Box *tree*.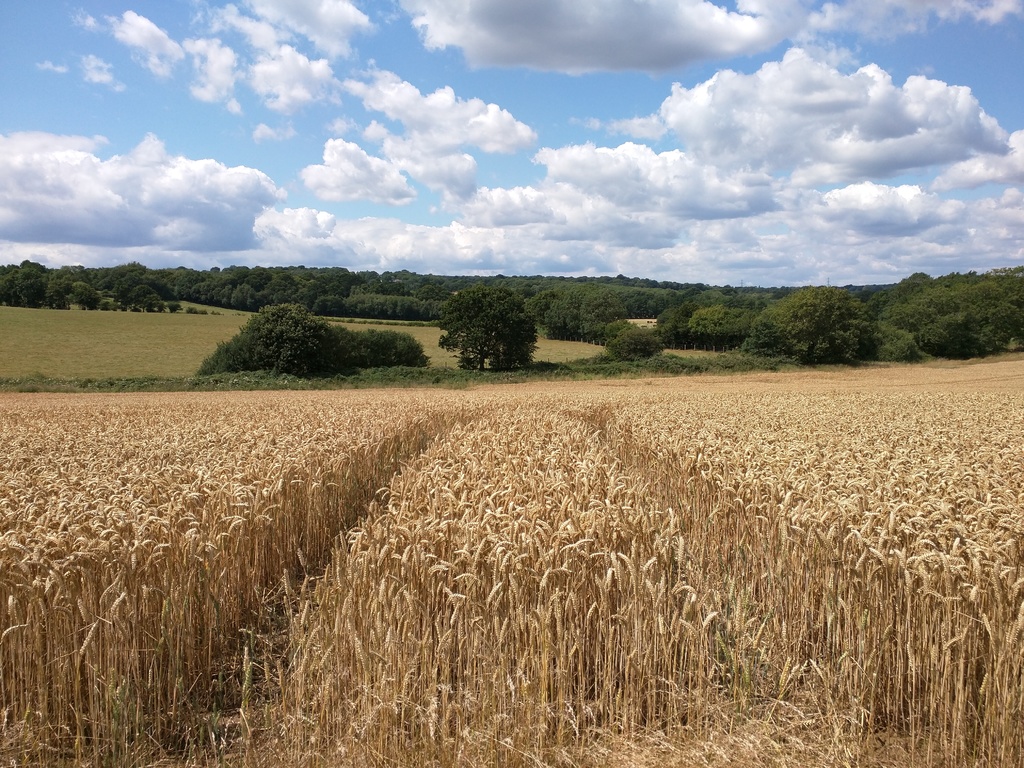
(left=755, top=291, right=877, bottom=370).
